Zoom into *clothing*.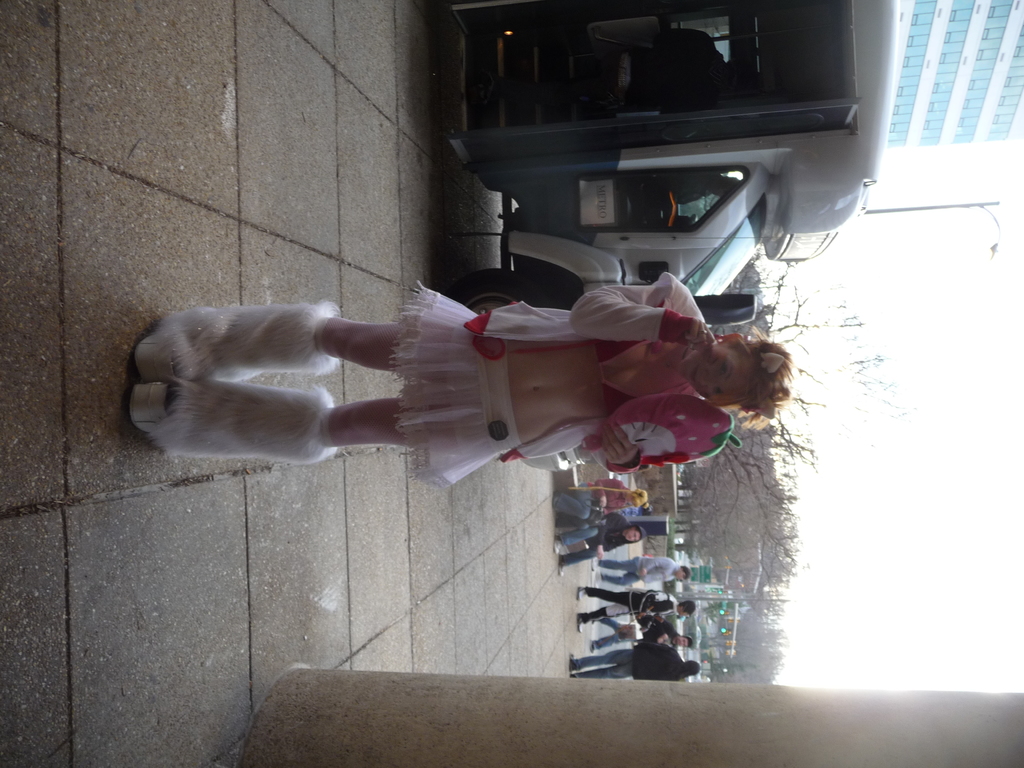
Zoom target: detection(156, 272, 739, 486).
